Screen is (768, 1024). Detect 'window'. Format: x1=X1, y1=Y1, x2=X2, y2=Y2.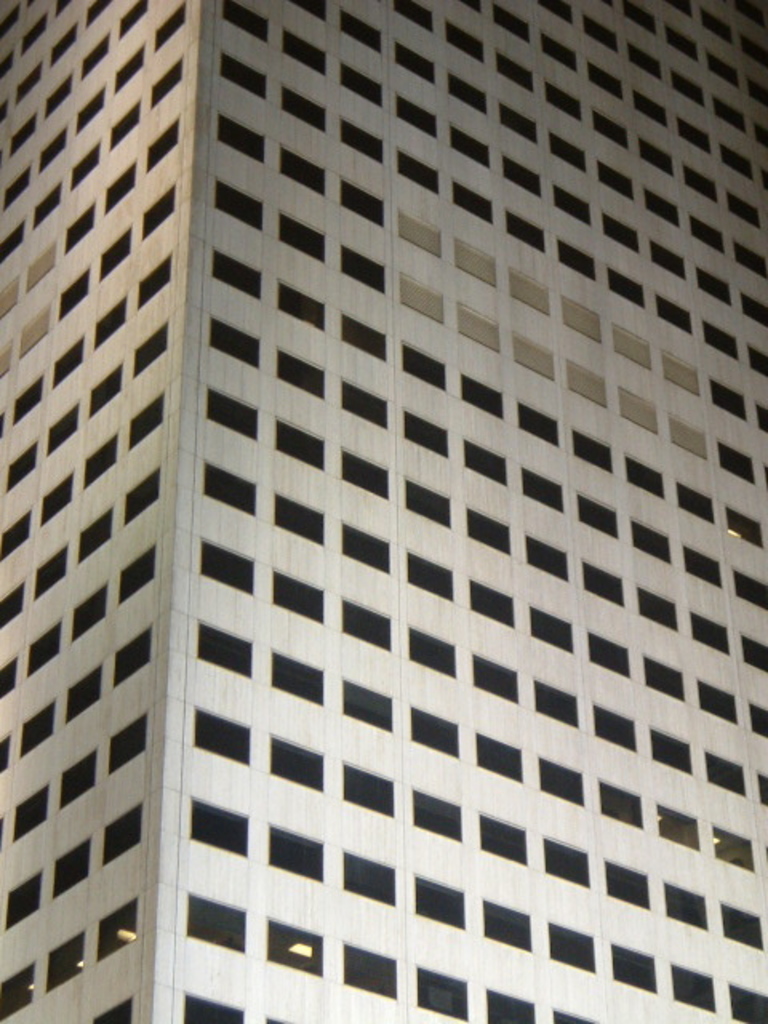
x1=466, y1=498, x2=518, y2=557.
